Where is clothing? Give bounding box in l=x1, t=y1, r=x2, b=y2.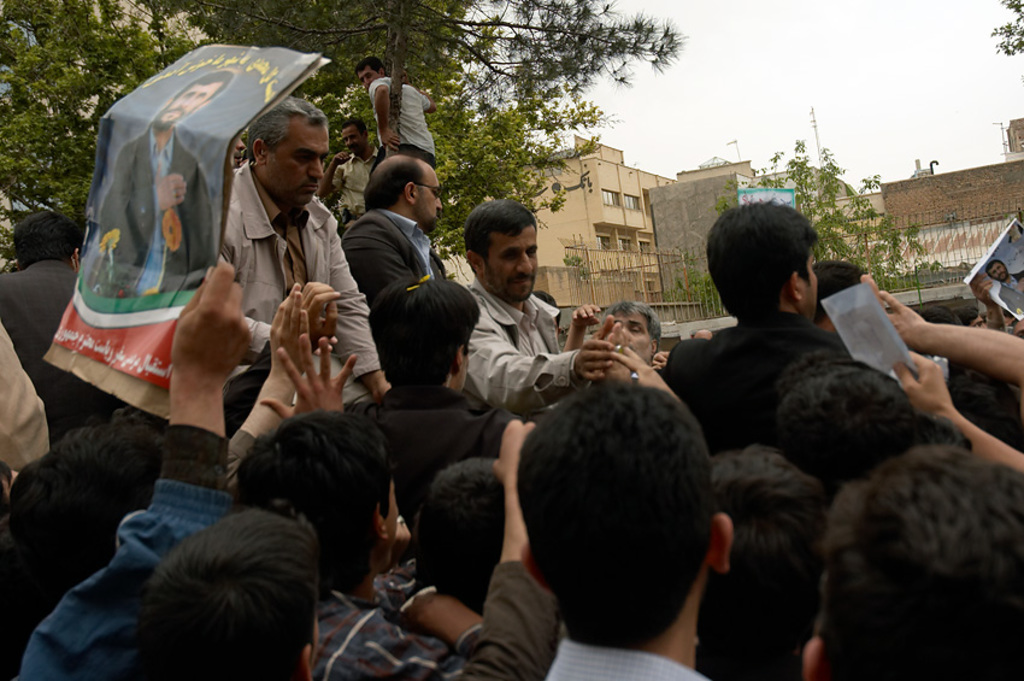
l=366, t=553, r=463, b=622.
